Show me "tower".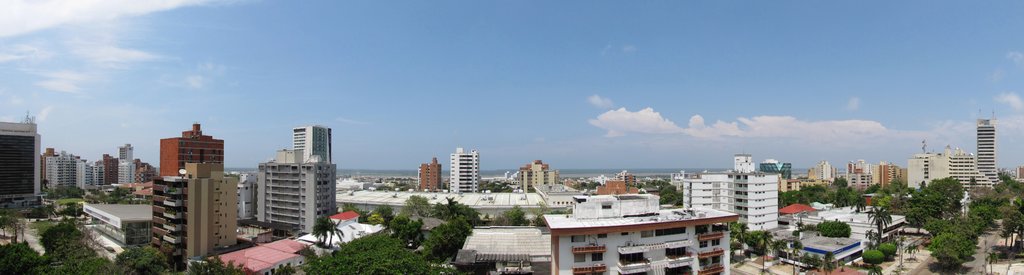
"tower" is here: 234:120:333:233.
